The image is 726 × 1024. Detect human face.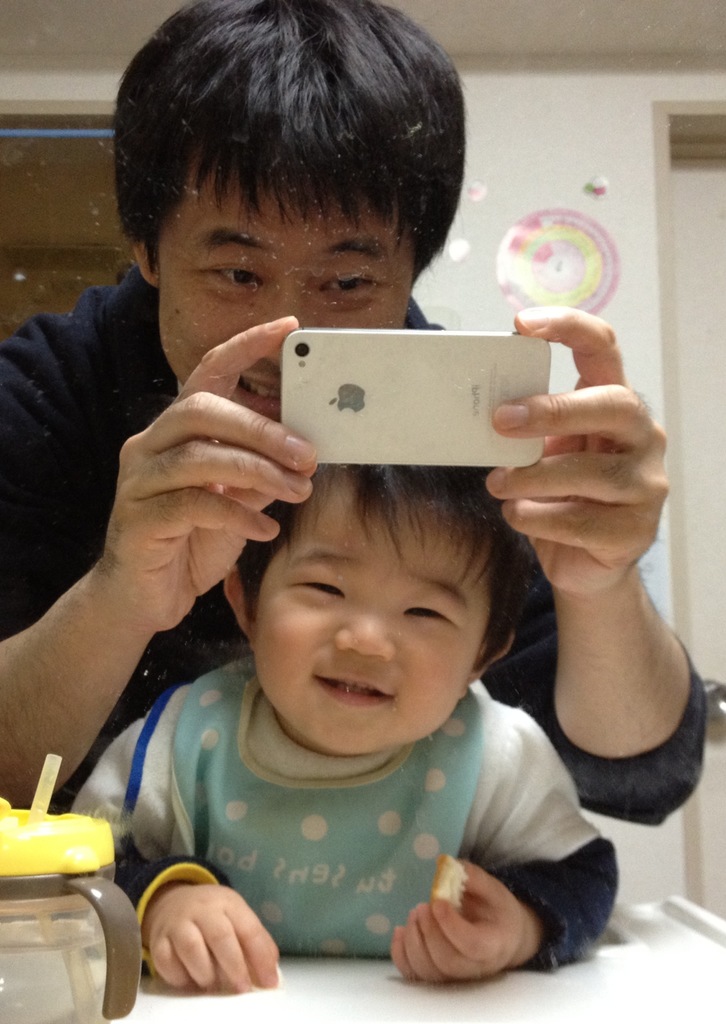
Detection: locate(162, 196, 412, 428).
